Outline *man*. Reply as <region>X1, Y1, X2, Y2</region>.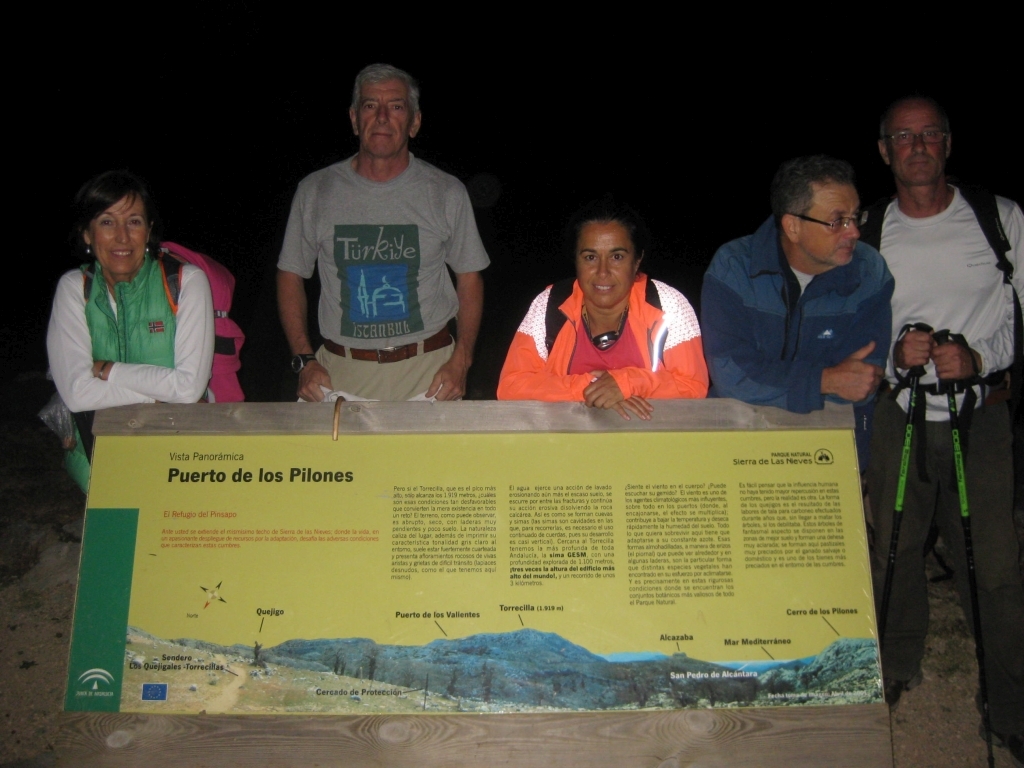
<region>851, 93, 1023, 767</region>.
